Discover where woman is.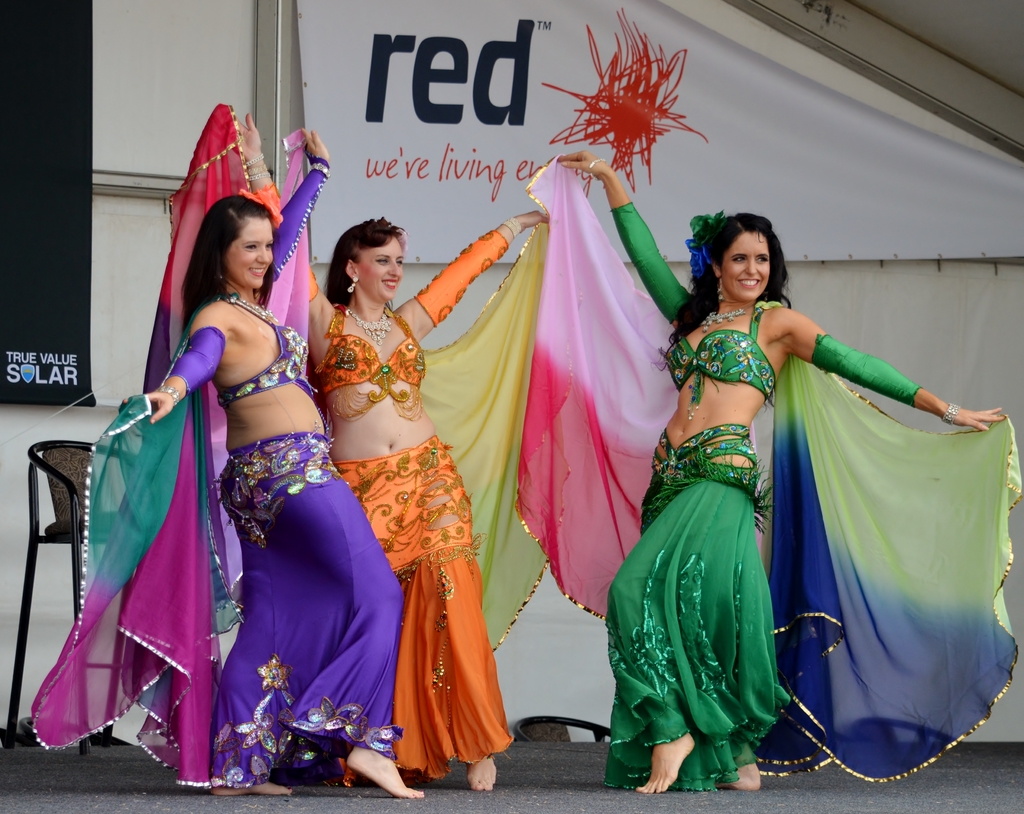
Discovered at Rect(120, 129, 426, 802).
